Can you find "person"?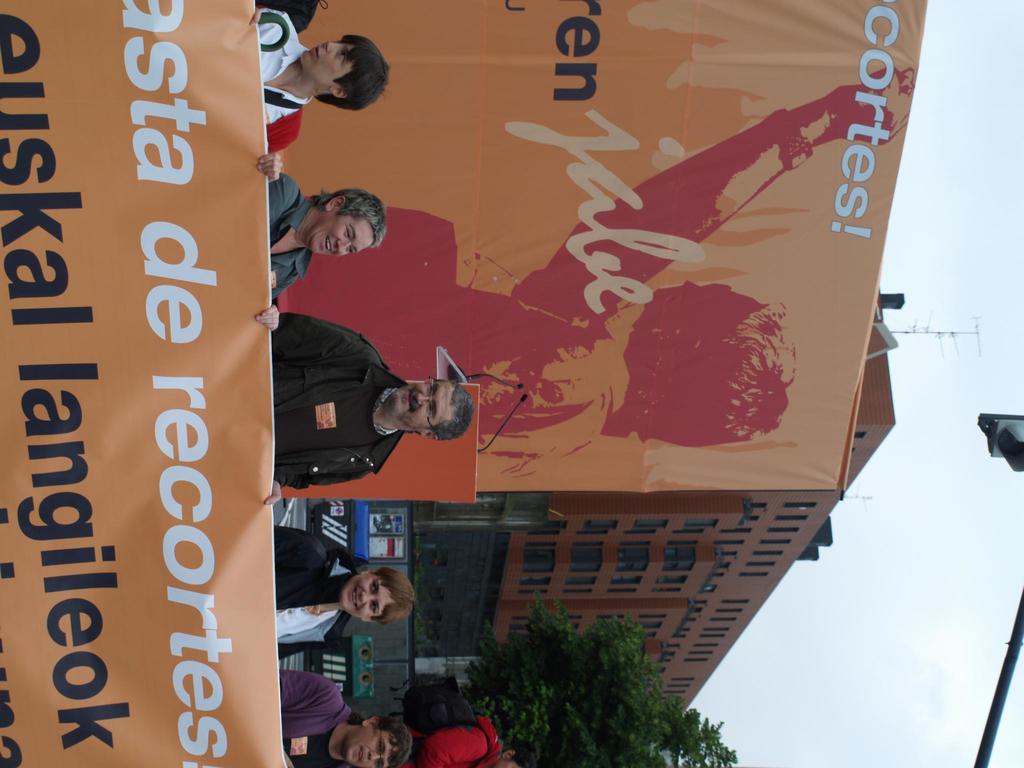
Yes, bounding box: l=253, t=17, r=392, b=152.
